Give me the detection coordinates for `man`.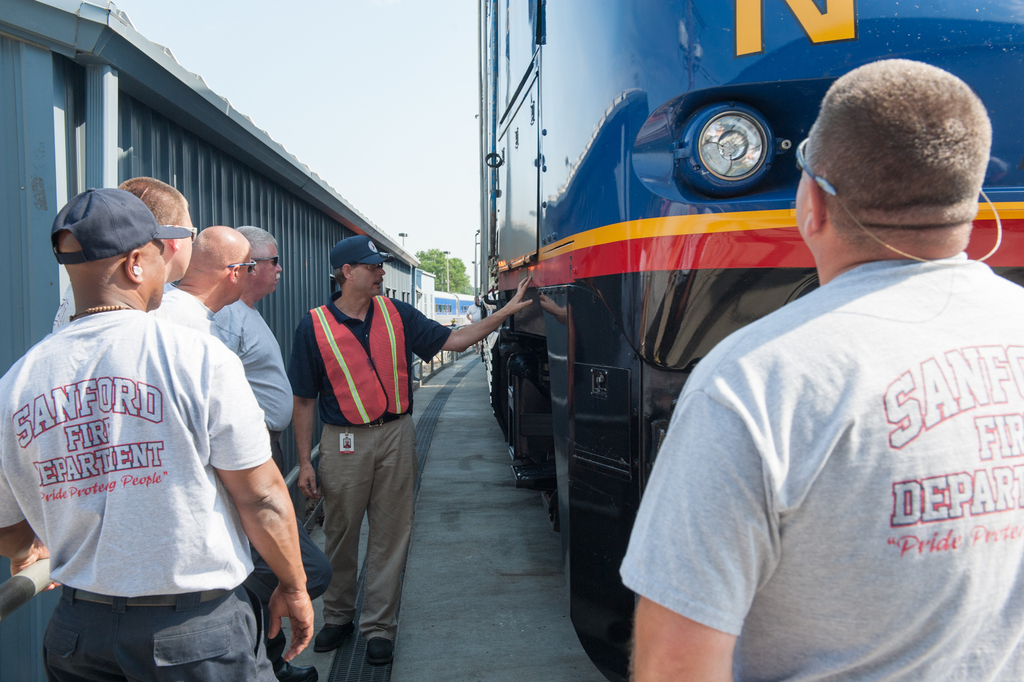
289,231,536,663.
